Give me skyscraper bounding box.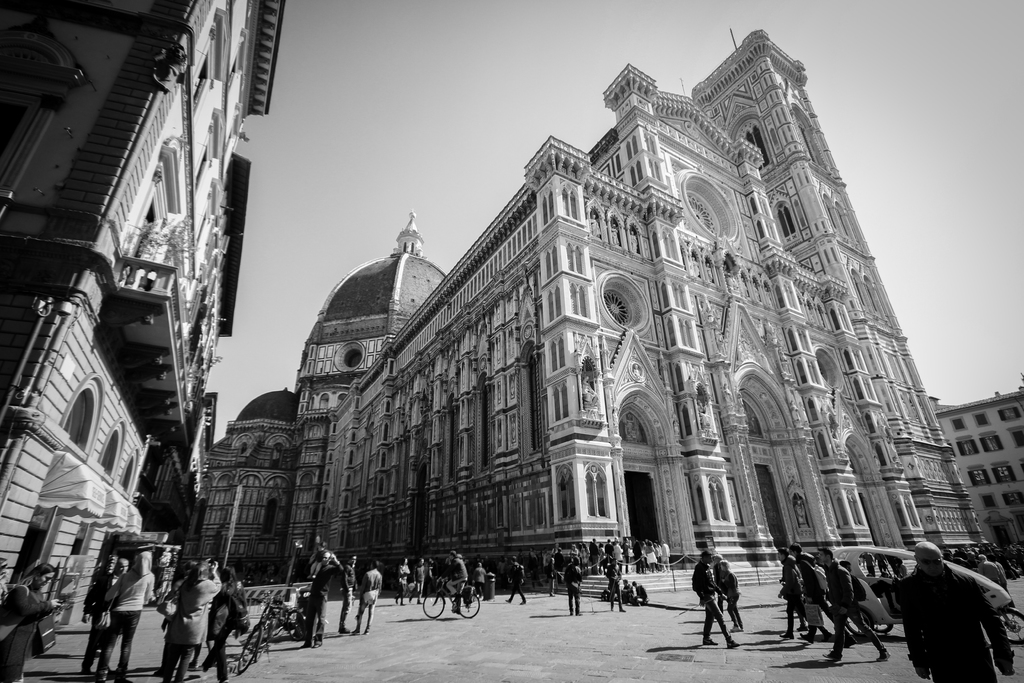
left=4, top=9, right=266, bottom=630.
